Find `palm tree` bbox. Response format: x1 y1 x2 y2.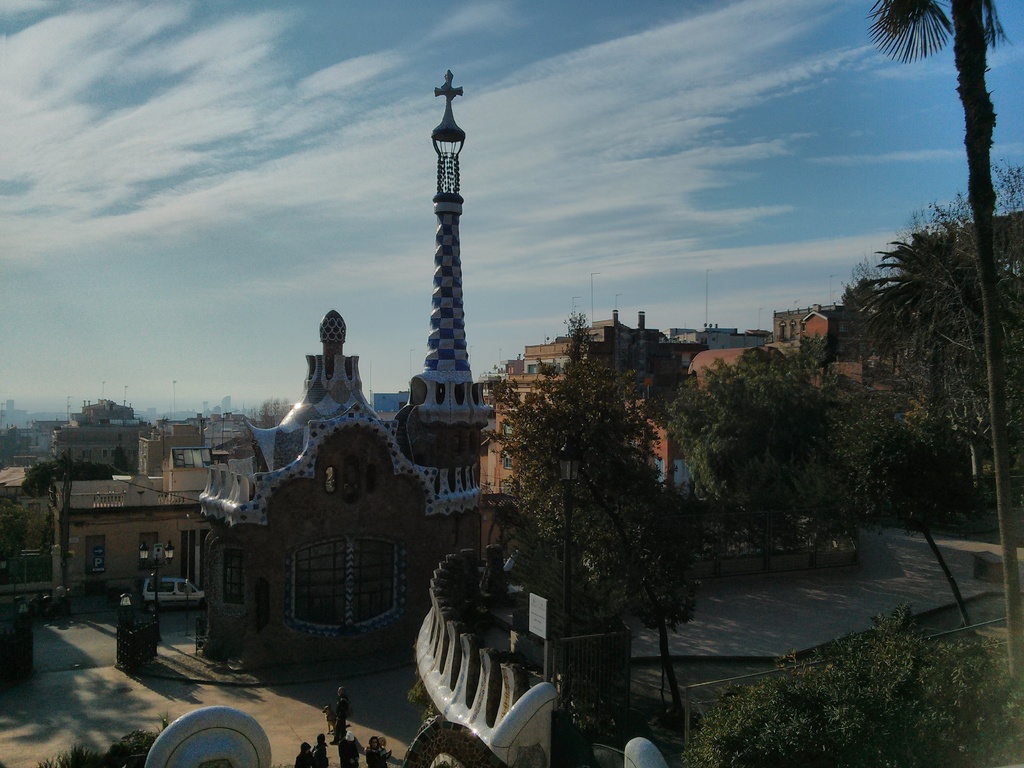
863 0 1023 677.
